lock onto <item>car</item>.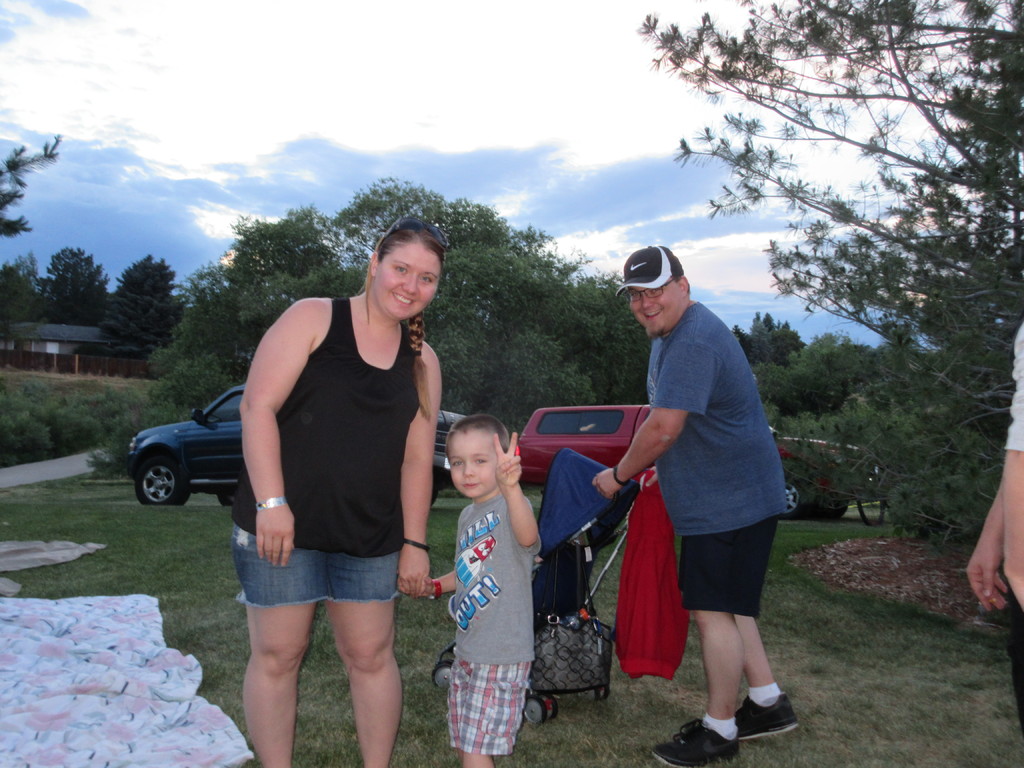
Locked: (x1=518, y1=404, x2=862, y2=516).
